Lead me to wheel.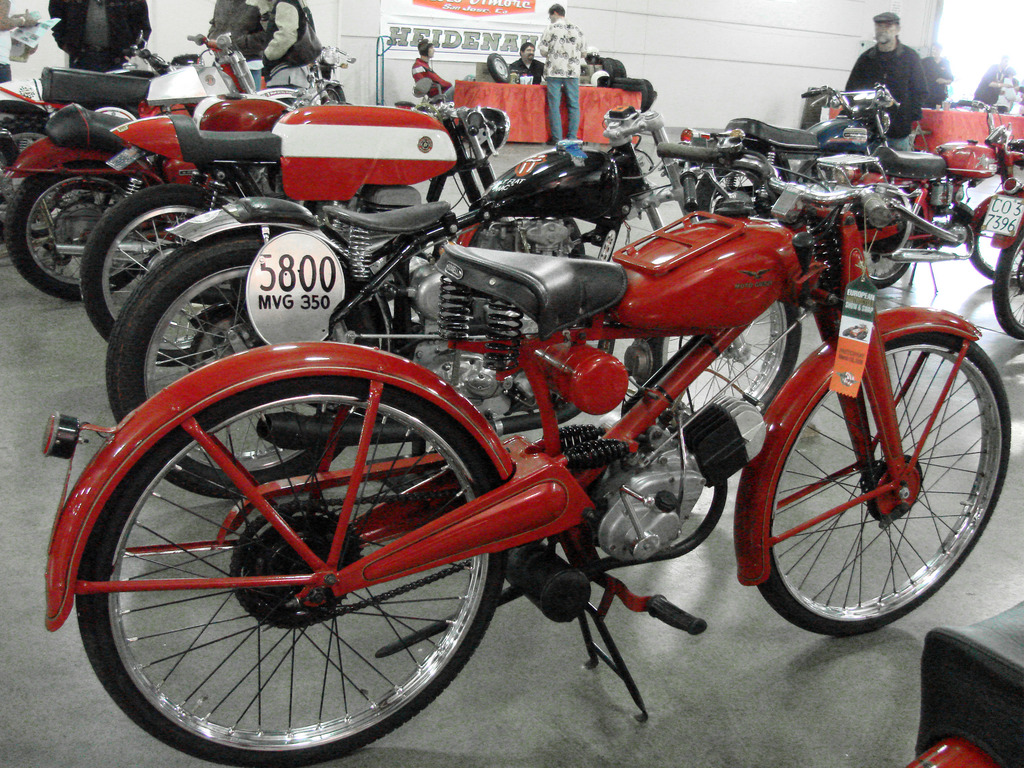
Lead to {"x1": 964, "y1": 205, "x2": 1023, "y2": 284}.
